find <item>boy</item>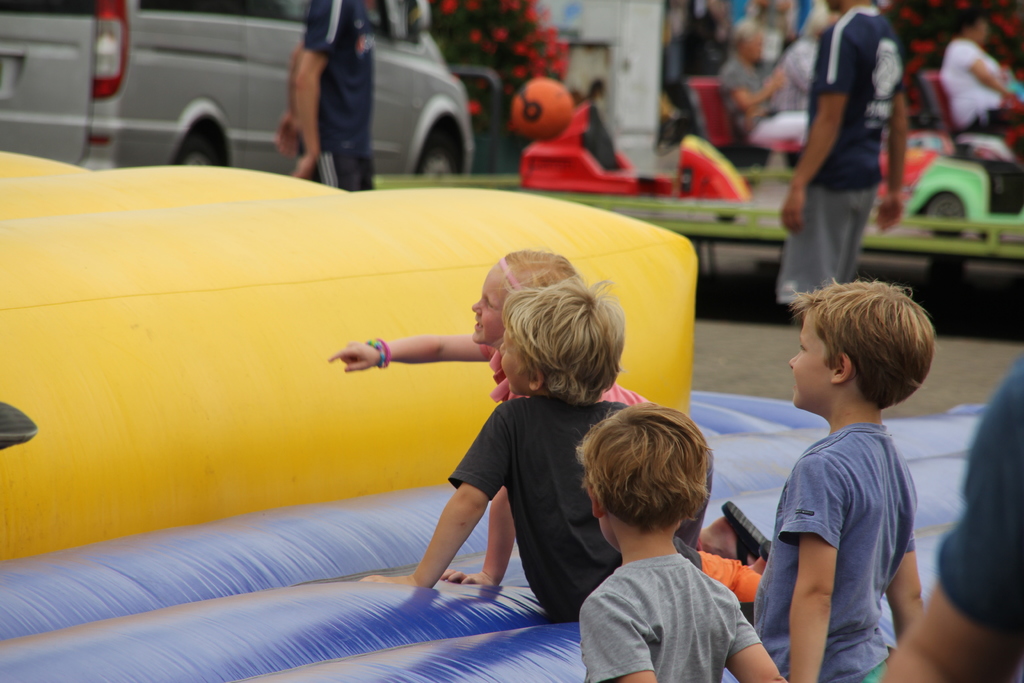
<region>370, 276, 762, 632</region>
